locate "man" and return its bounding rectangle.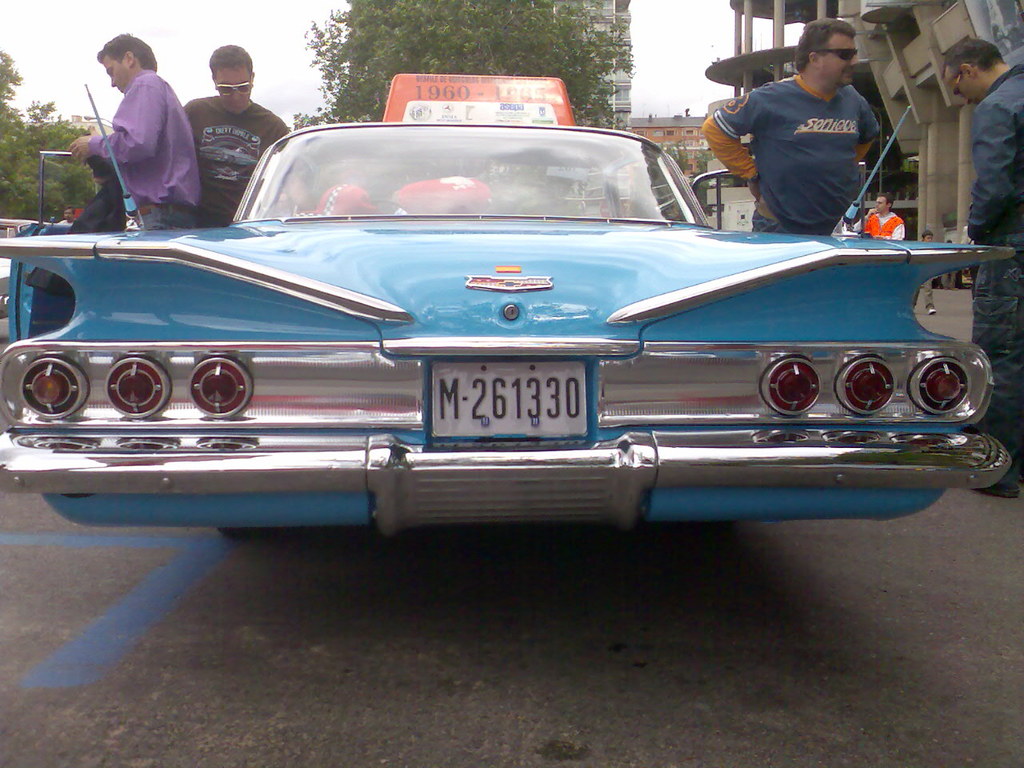
[700,19,882,237].
